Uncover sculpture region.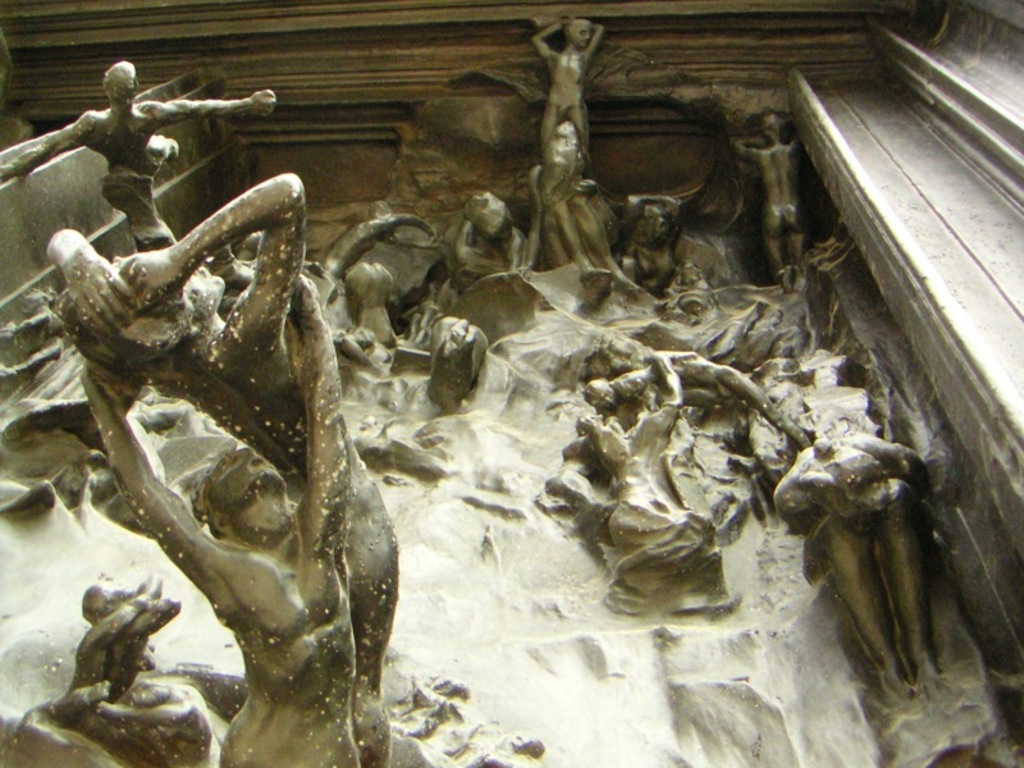
Uncovered: [x1=0, y1=212, x2=447, y2=484].
